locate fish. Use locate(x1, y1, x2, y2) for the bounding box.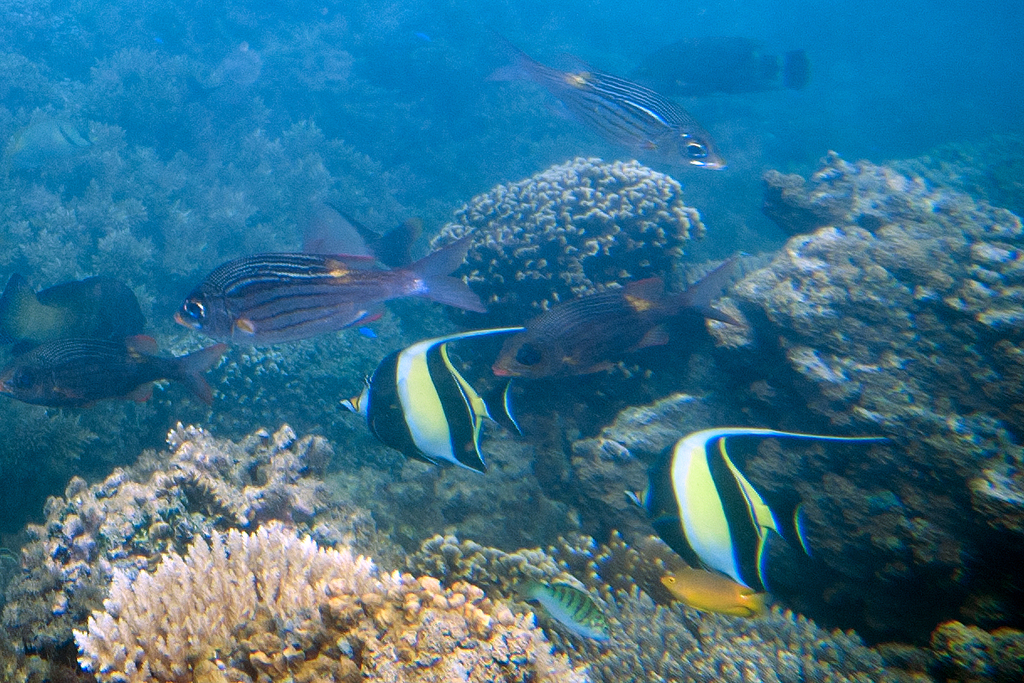
locate(0, 265, 152, 395).
